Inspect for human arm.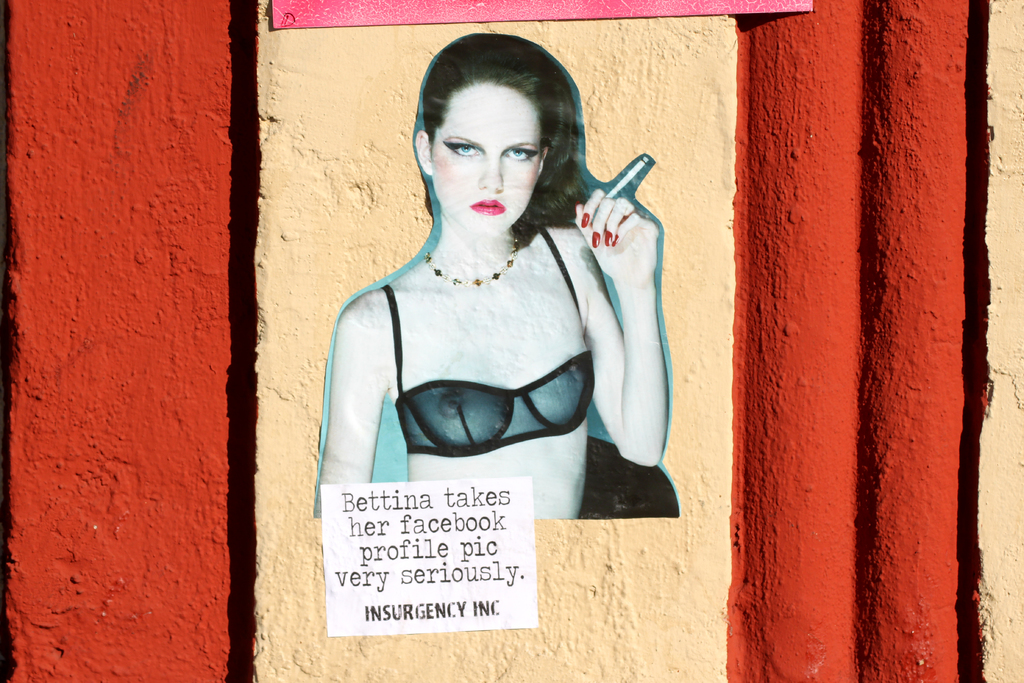
Inspection: select_region(314, 287, 388, 516).
